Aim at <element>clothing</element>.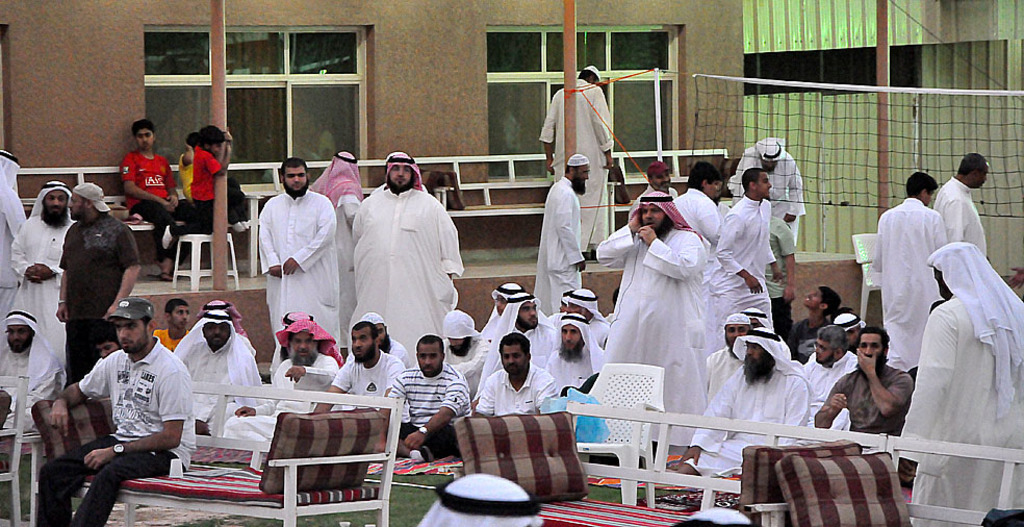
Aimed at bbox(936, 173, 993, 258).
